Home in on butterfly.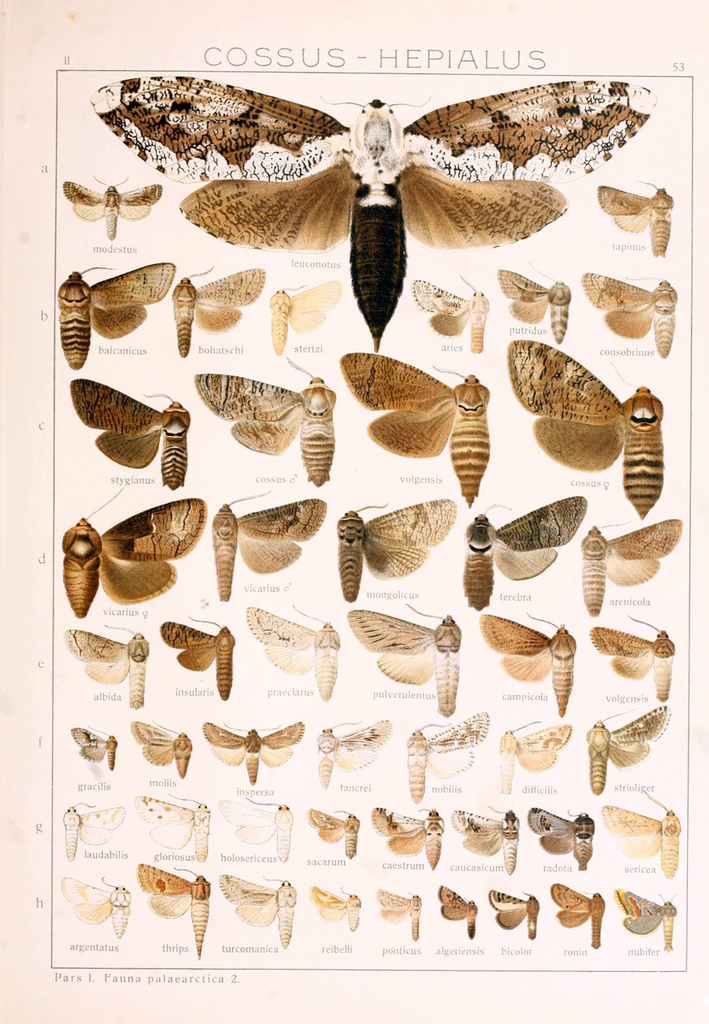
Homed in at crop(56, 800, 128, 855).
